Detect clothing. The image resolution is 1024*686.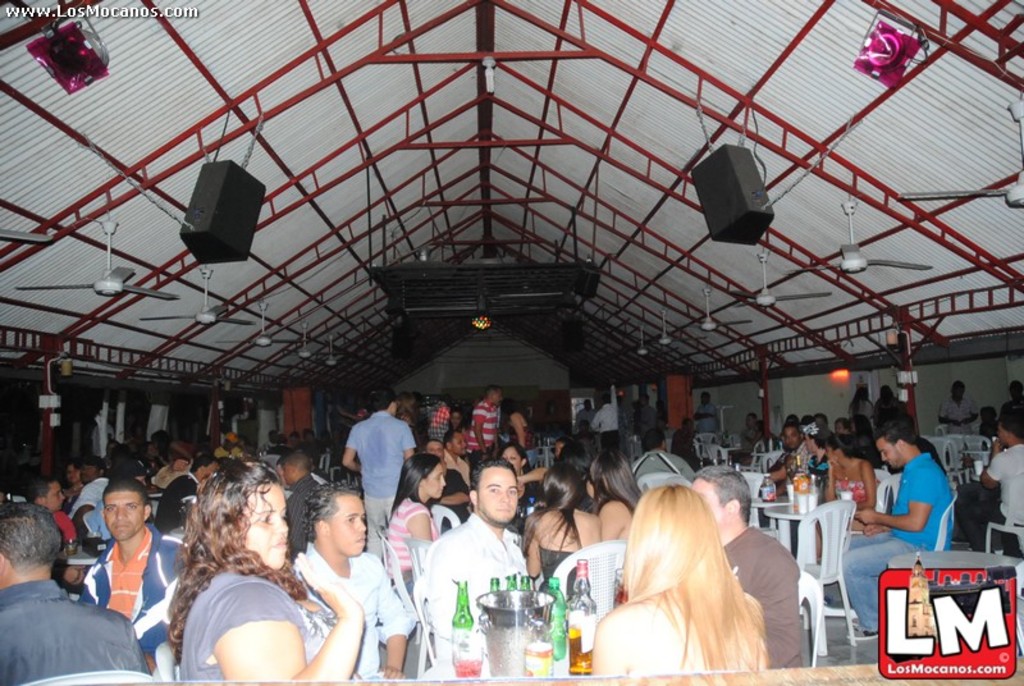
<region>179, 564, 328, 683</region>.
